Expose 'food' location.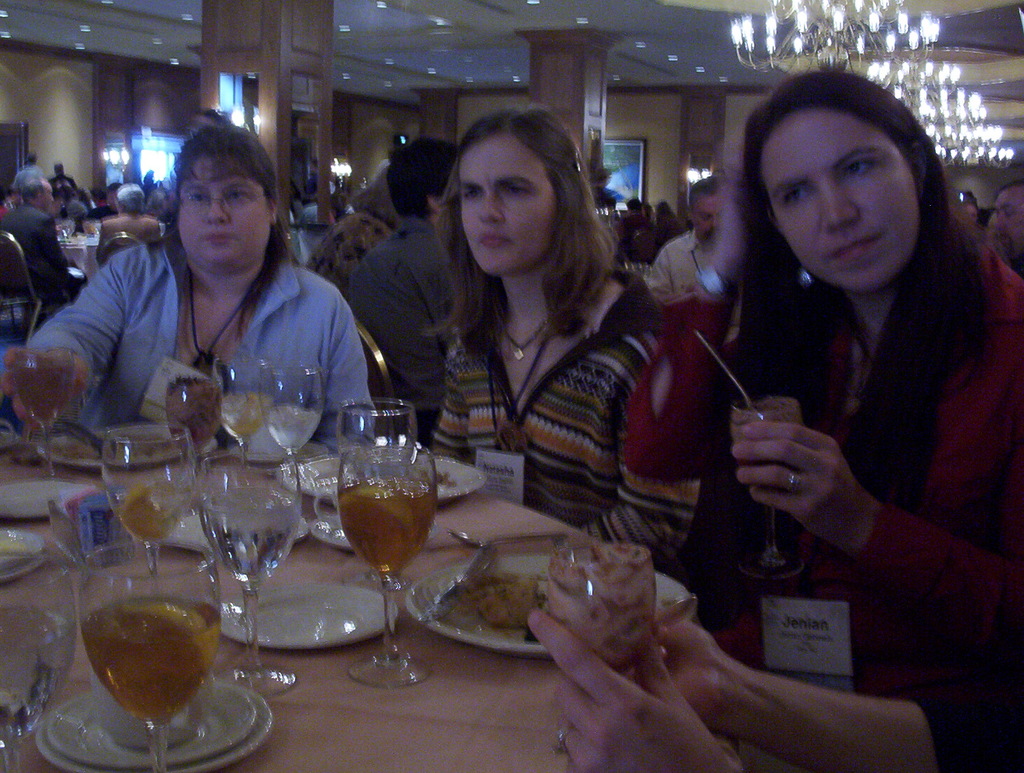
Exposed at BBox(451, 567, 550, 632).
